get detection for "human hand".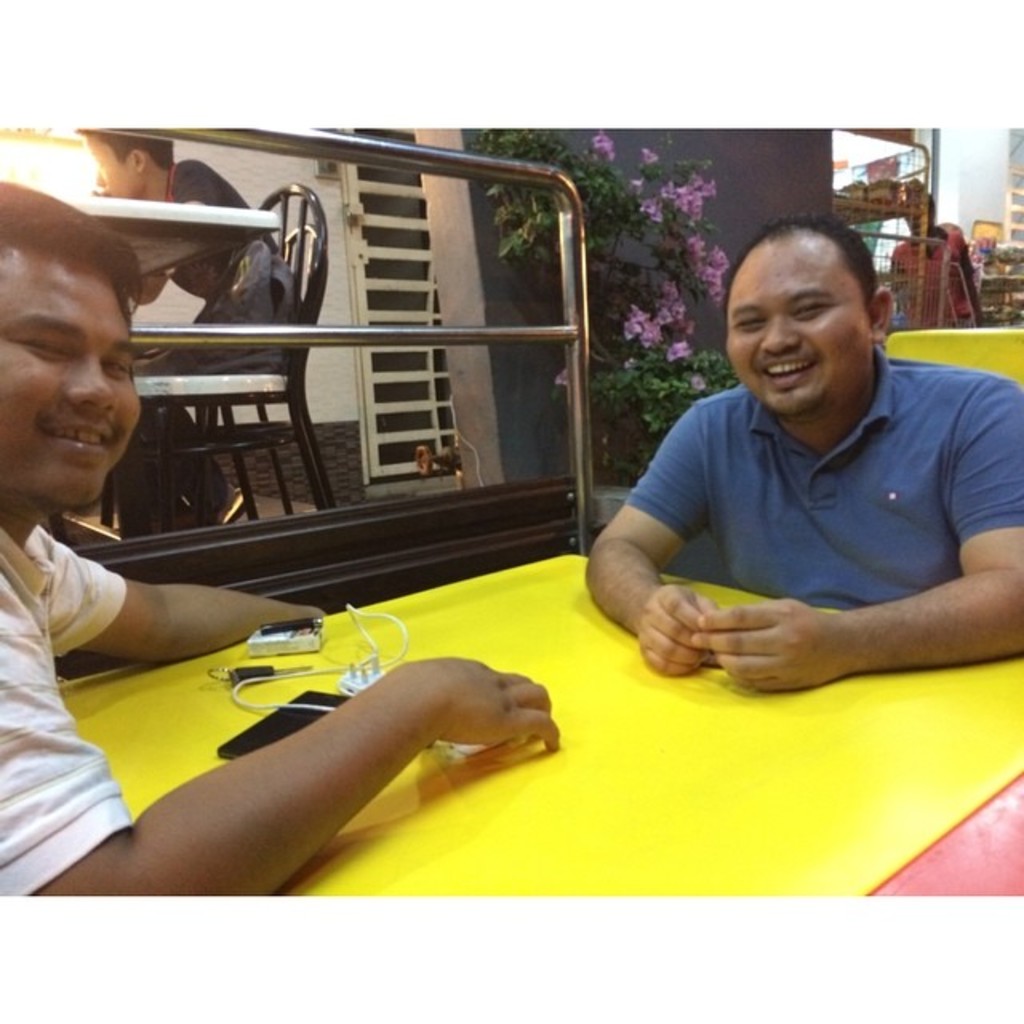
Detection: bbox(294, 654, 581, 774).
